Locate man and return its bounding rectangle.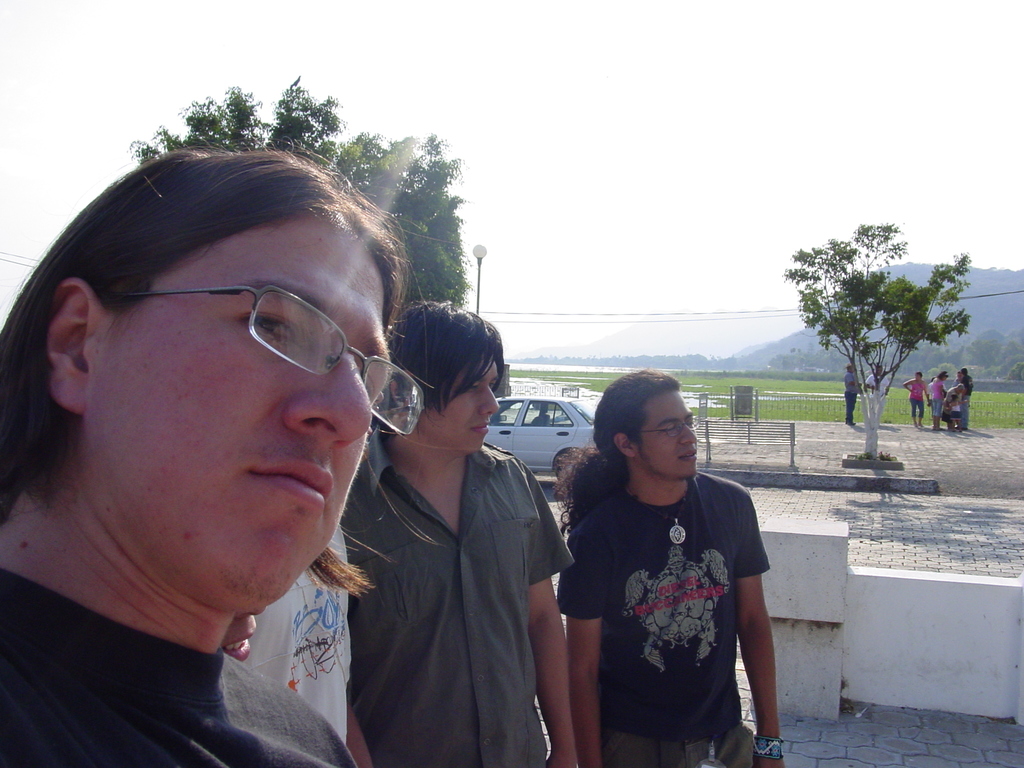
detection(862, 361, 890, 424).
